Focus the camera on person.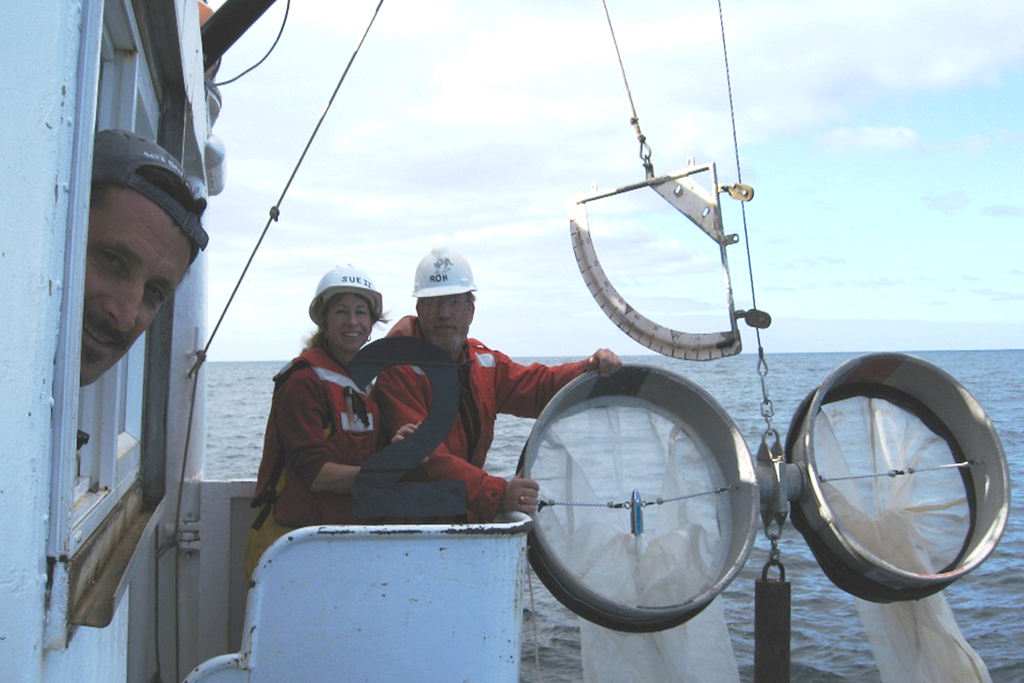
Focus region: BBox(79, 136, 207, 386).
